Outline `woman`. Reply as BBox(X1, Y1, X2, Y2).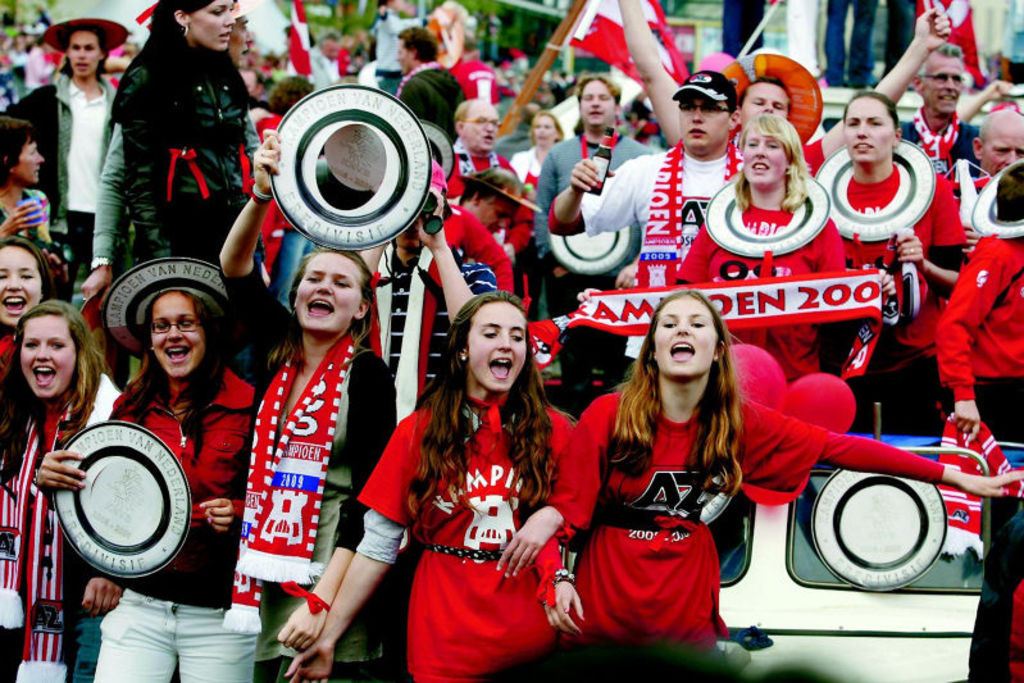
BBox(374, 278, 581, 674).
